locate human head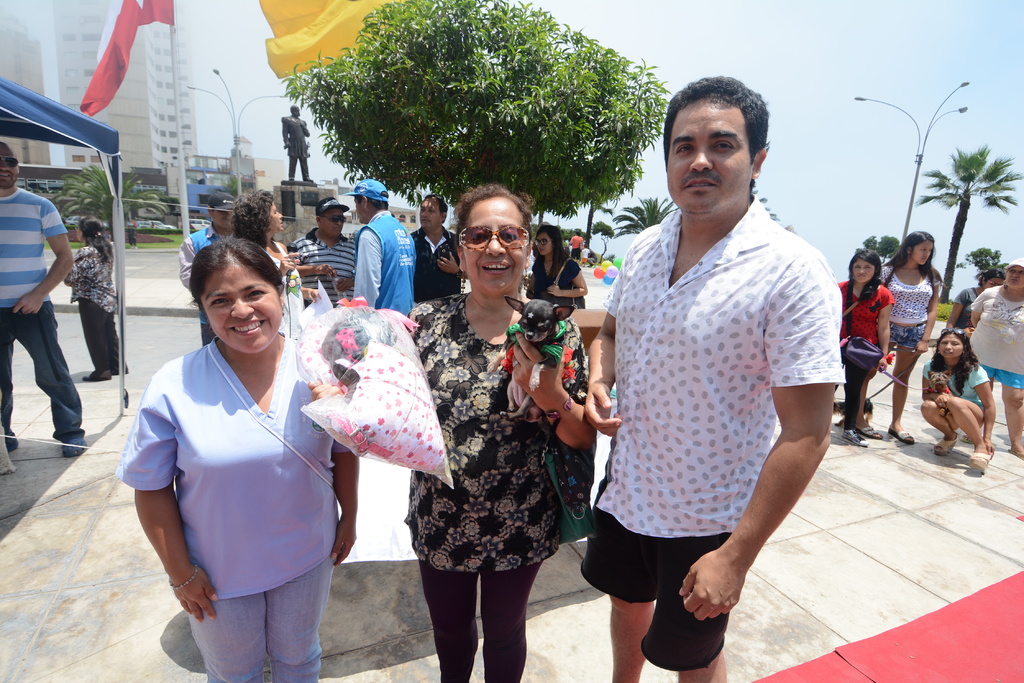
658, 74, 781, 213
